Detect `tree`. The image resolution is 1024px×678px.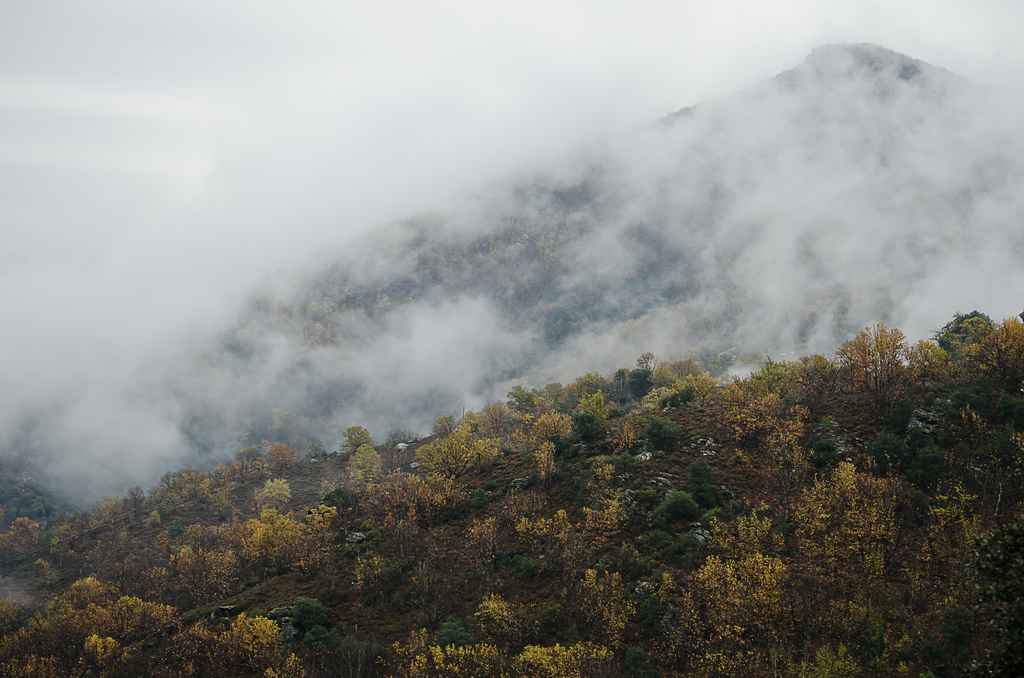
pyautogui.locateOnScreen(655, 506, 792, 677).
